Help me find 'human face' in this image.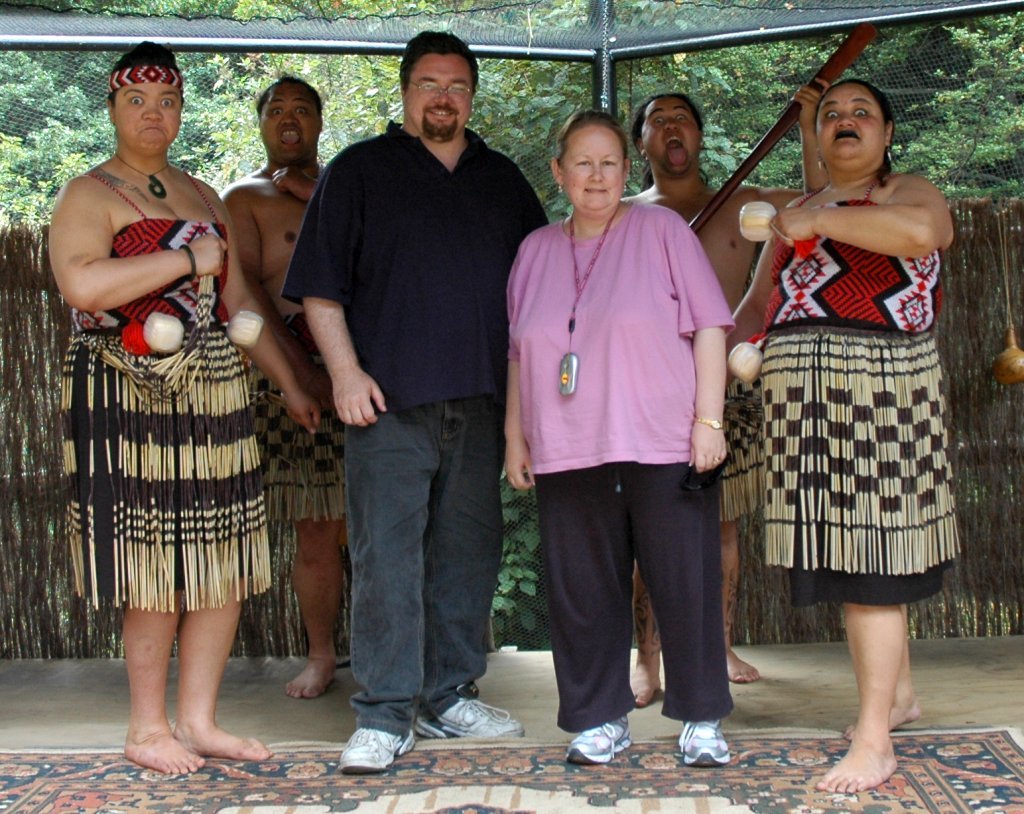
Found it: pyautogui.locateOnScreen(258, 82, 319, 159).
